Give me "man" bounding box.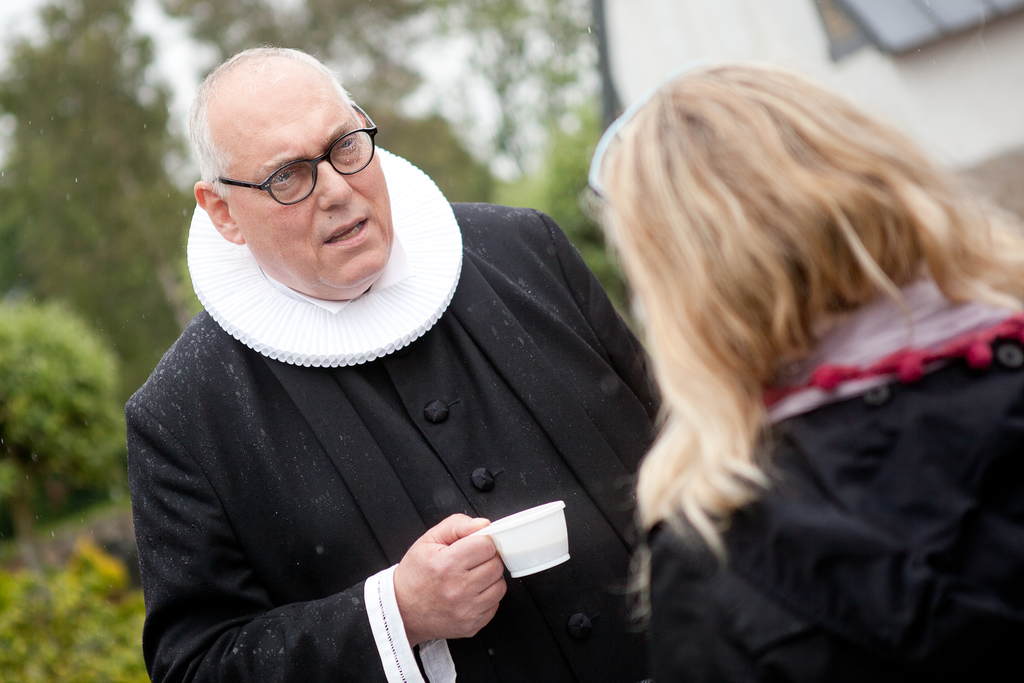
{"left": 102, "top": 34, "right": 694, "bottom": 666}.
